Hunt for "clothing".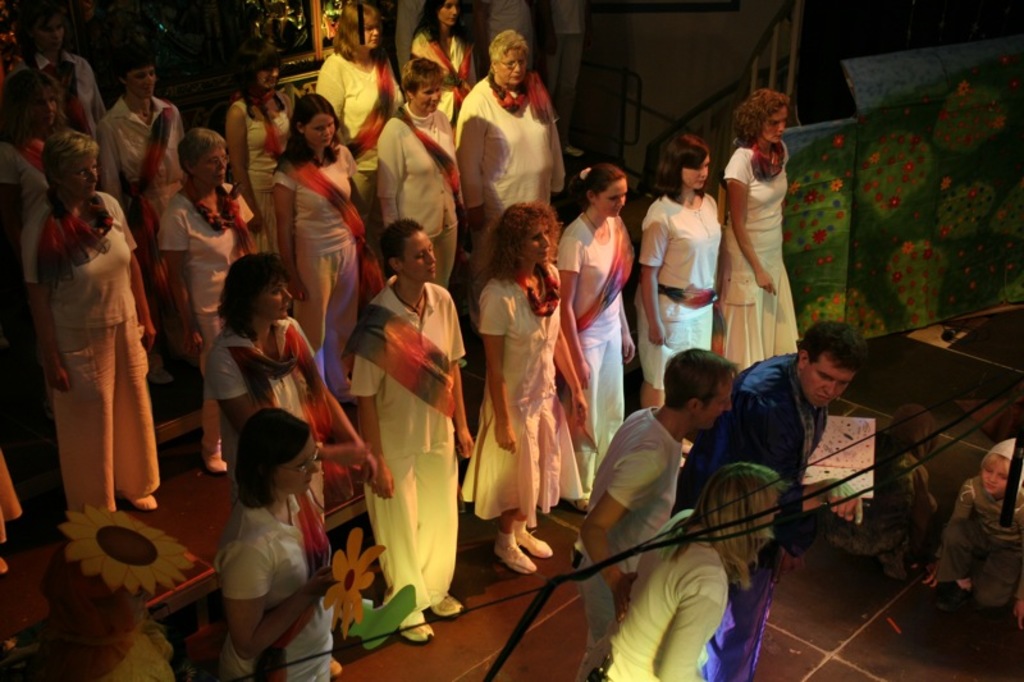
Hunted down at region(31, 169, 157, 513).
